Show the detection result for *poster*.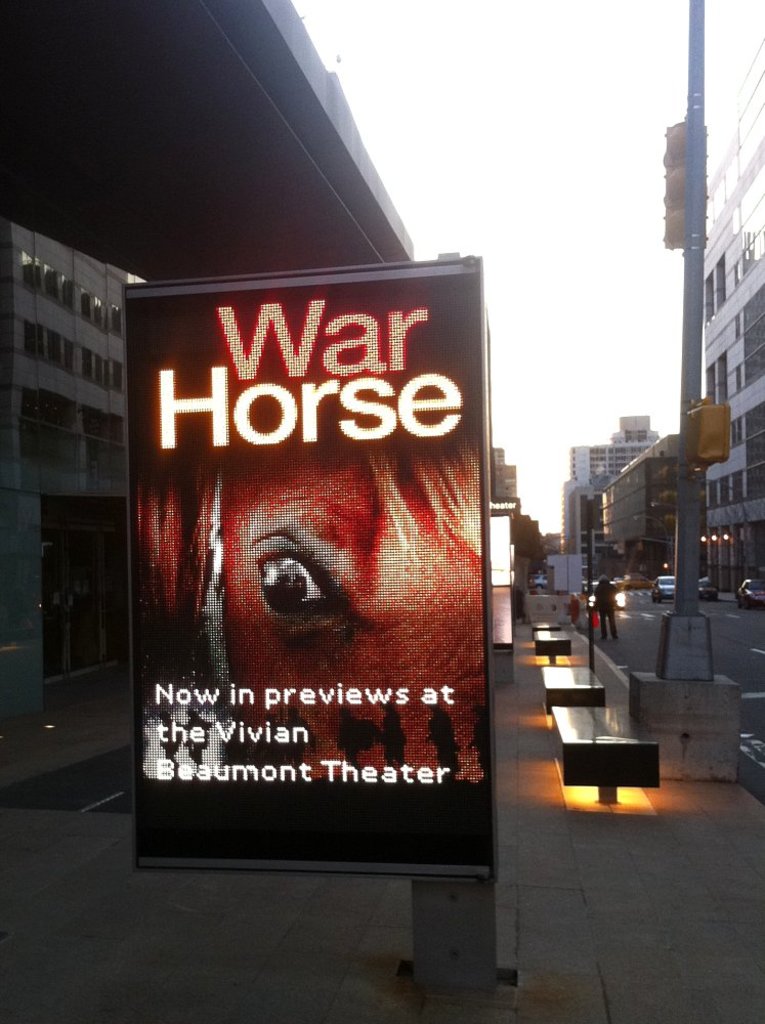
135,275,483,859.
